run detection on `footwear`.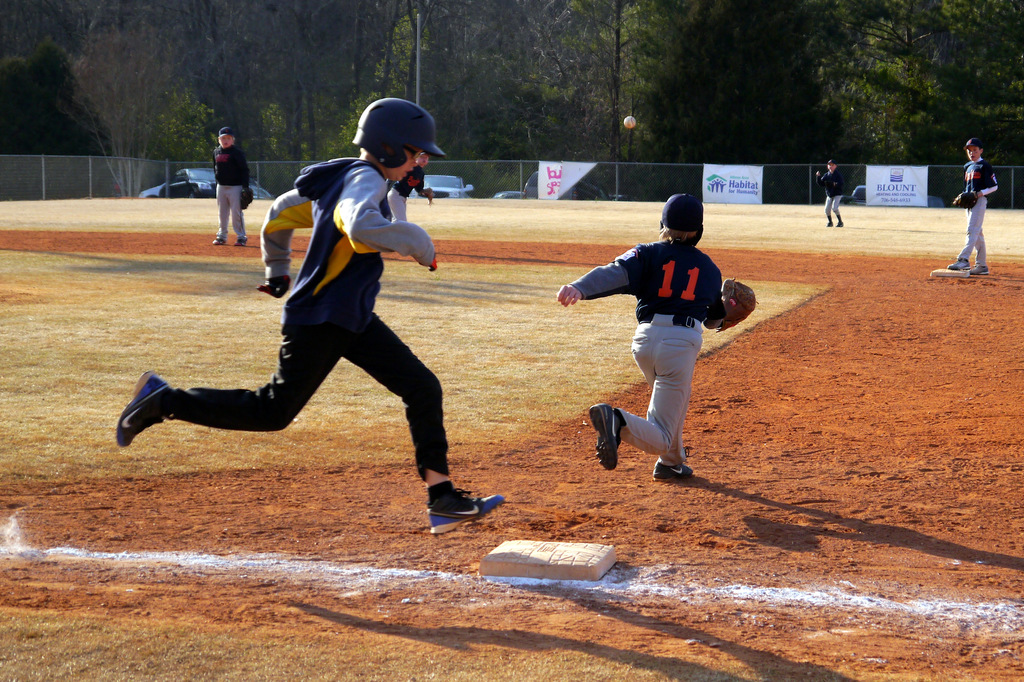
Result: [left=429, top=476, right=506, bottom=535].
